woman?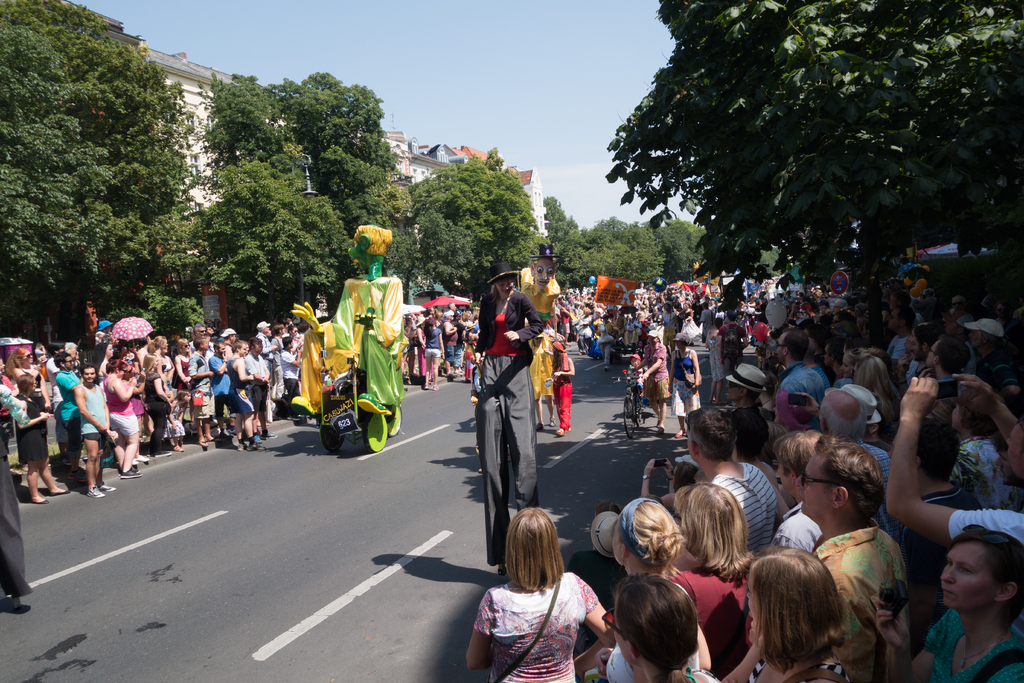
bbox=[659, 300, 677, 334]
